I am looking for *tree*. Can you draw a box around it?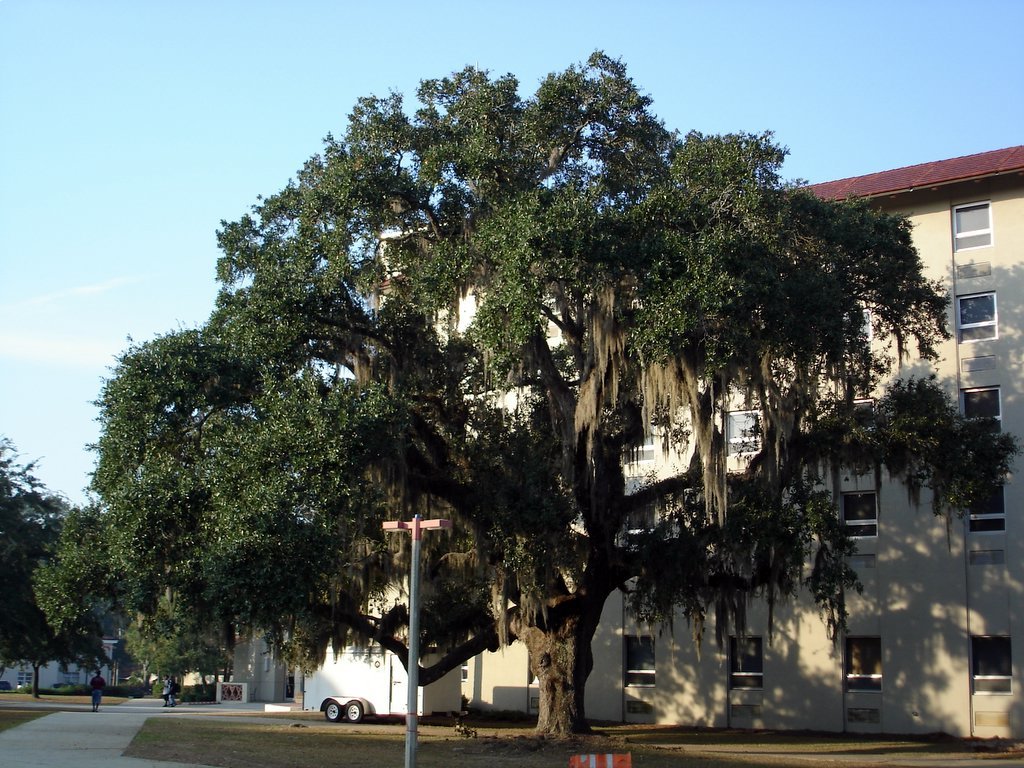
Sure, the bounding box is [76,51,938,713].
